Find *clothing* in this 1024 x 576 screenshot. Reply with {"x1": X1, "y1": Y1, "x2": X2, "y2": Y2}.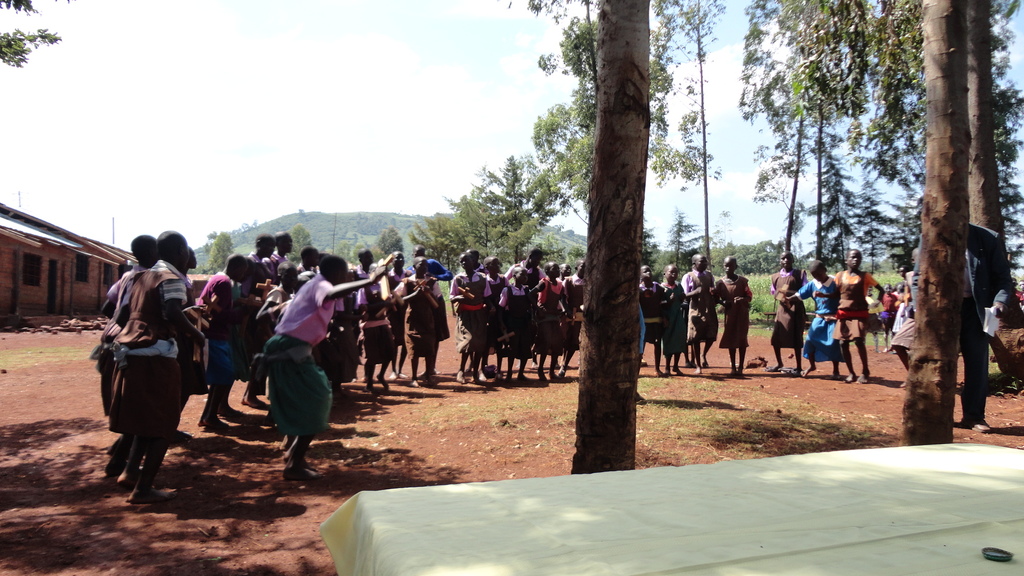
{"x1": 356, "y1": 278, "x2": 394, "y2": 369}.
